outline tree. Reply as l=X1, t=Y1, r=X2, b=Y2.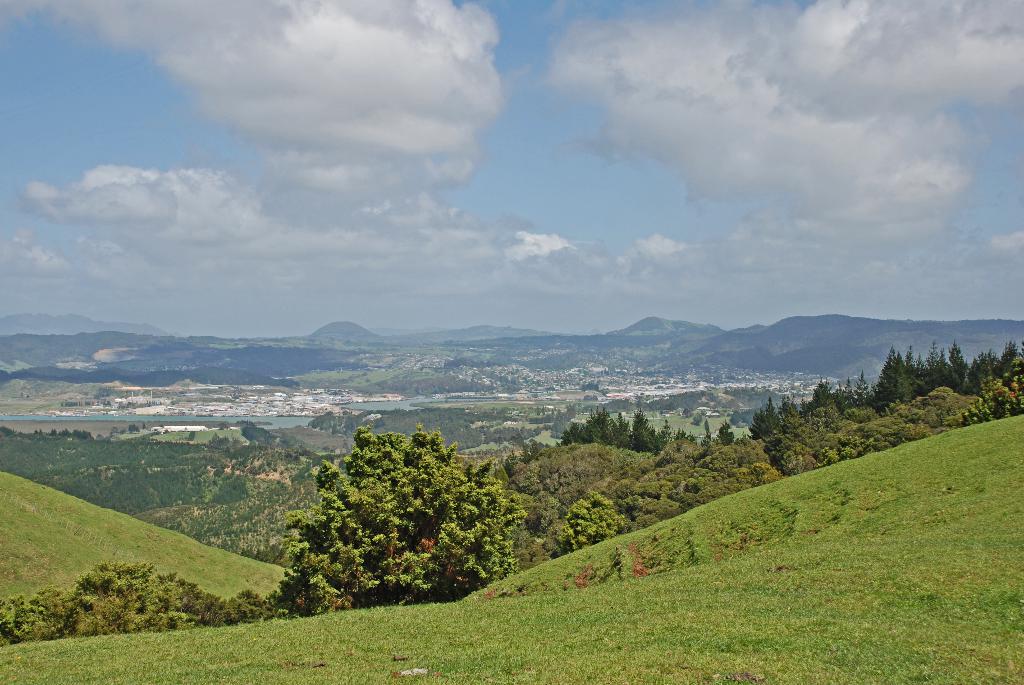
l=278, t=421, r=529, b=623.
